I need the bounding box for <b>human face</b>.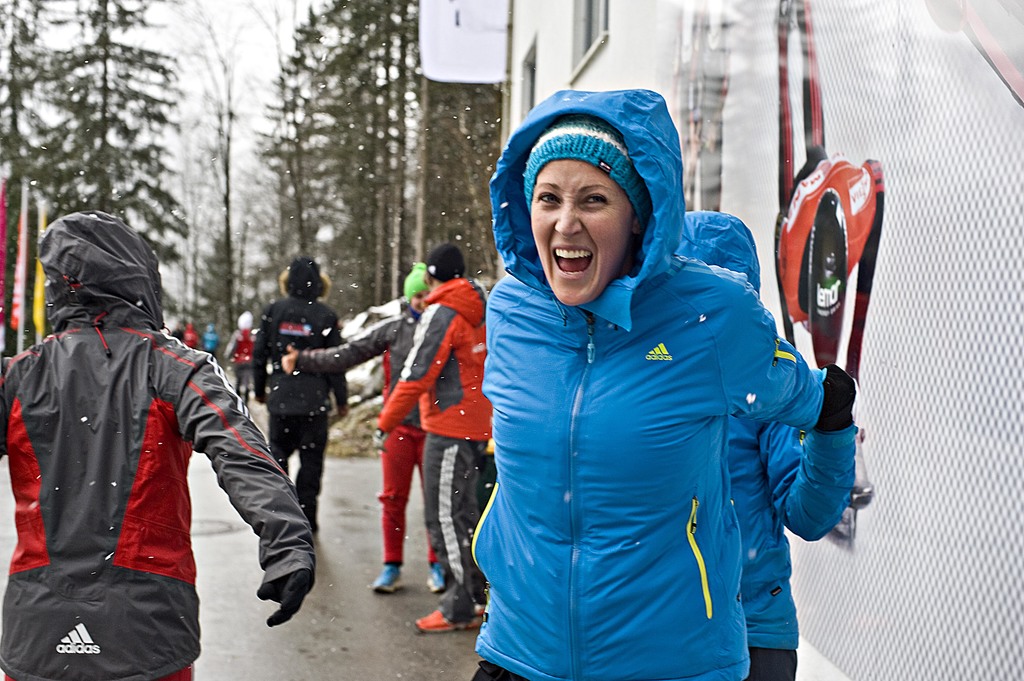
Here it is: detection(534, 159, 628, 310).
